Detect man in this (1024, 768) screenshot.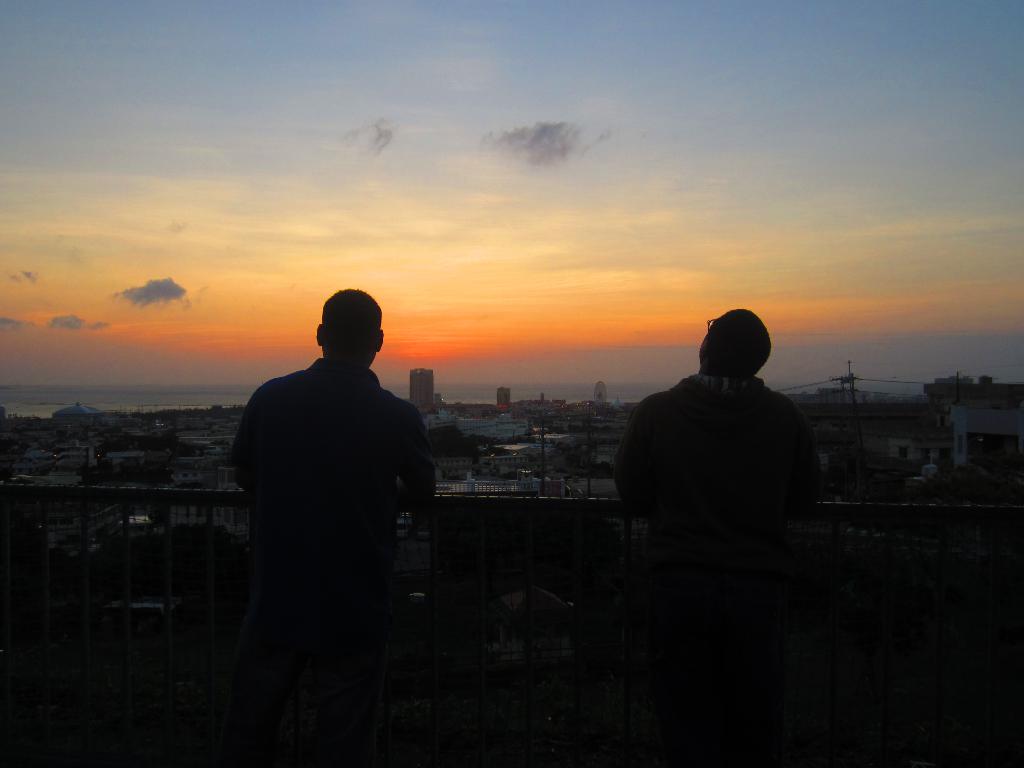
Detection: {"x1": 216, "y1": 278, "x2": 444, "y2": 713}.
